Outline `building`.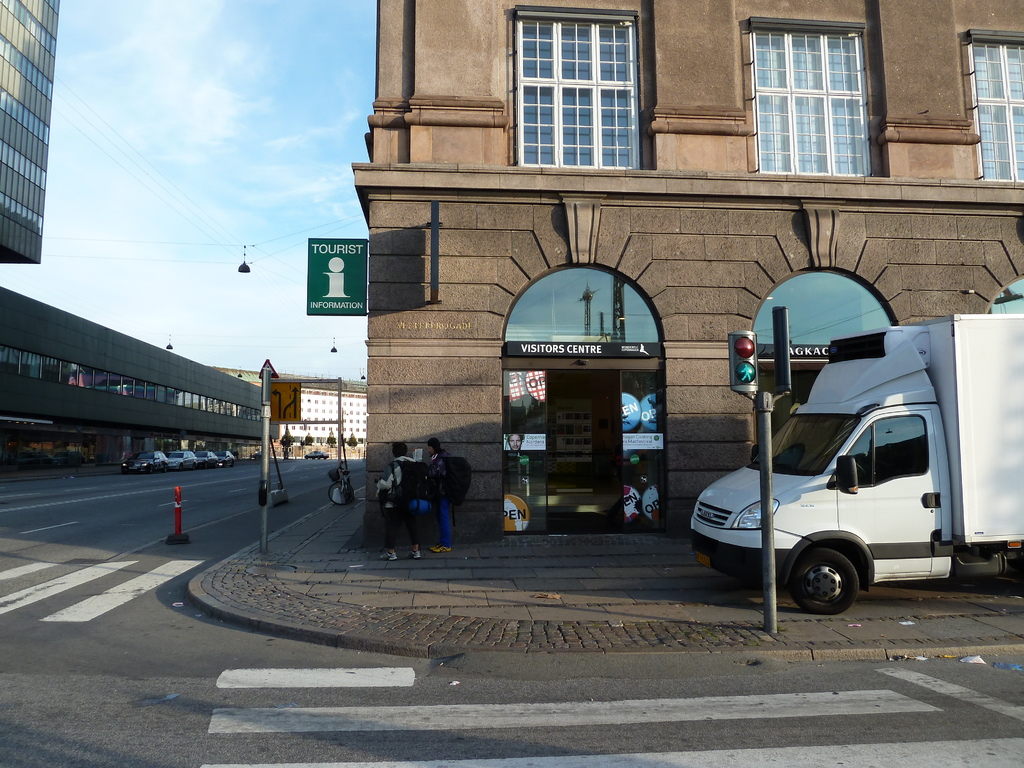
Outline: (x1=350, y1=0, x2=1023, y2=555).
